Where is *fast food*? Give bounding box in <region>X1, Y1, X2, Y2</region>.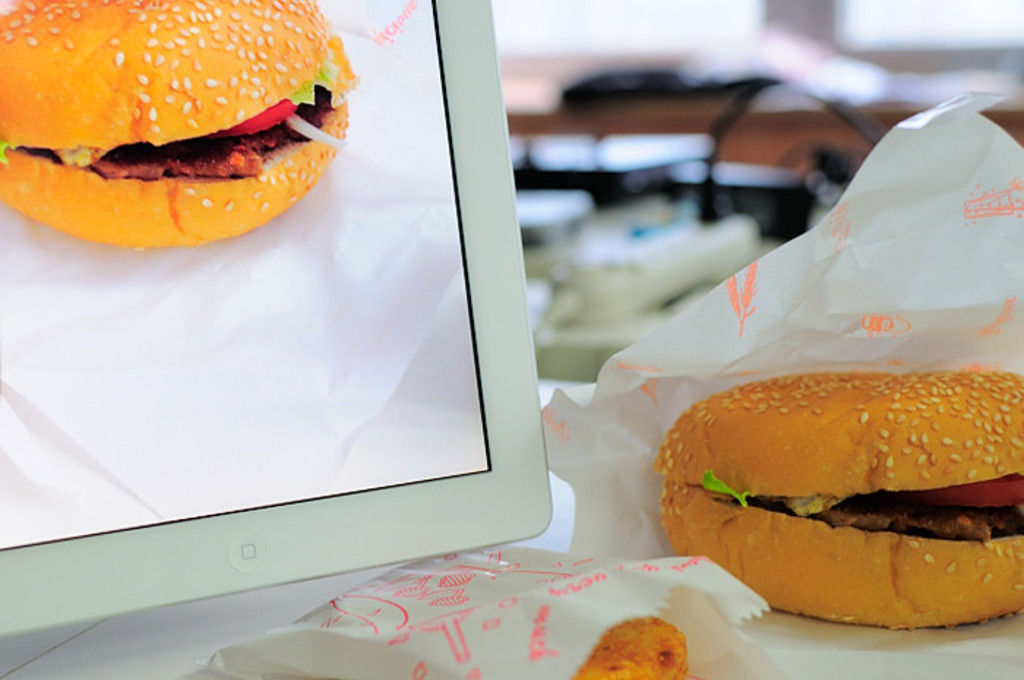
<region>0, 0, 358, 263</region>.
